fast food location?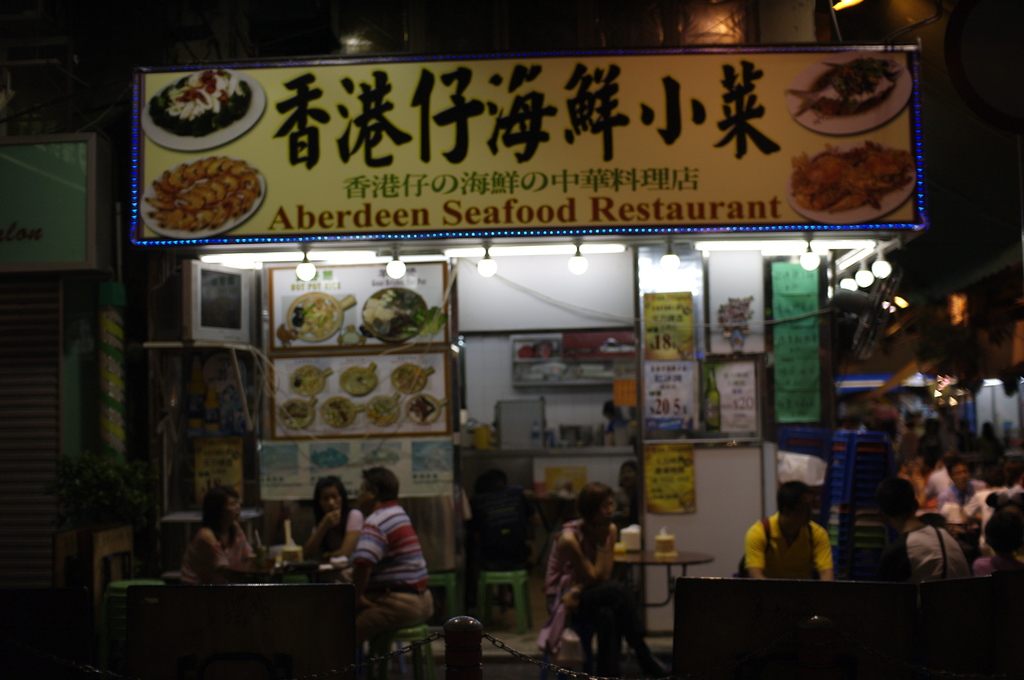
{"x1": 366, "y1": 287, "x2": 435, "y2": 336}
